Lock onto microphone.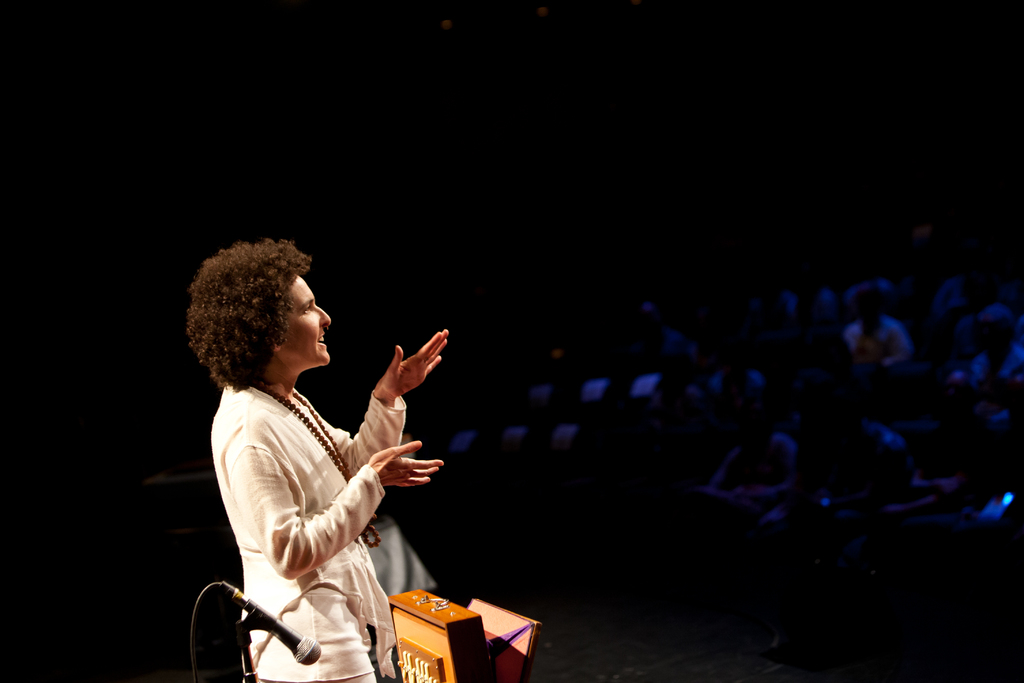
Locked: (x1=218, y1=581, x2=321, y2=664).
